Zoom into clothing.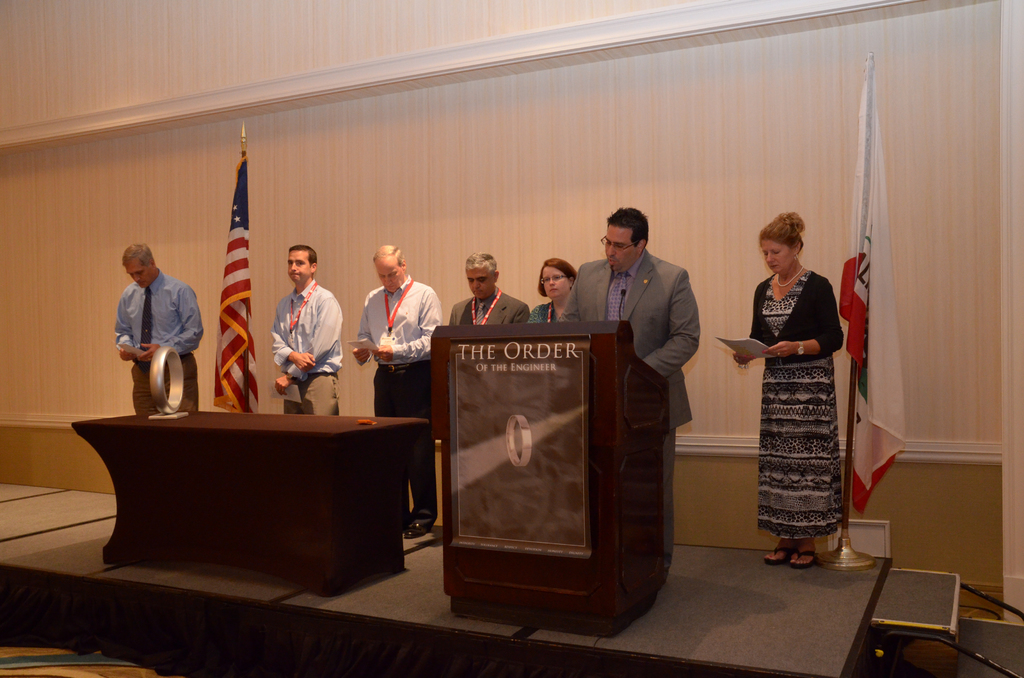
Zoom target: detection(355, 275, 441, 362).
